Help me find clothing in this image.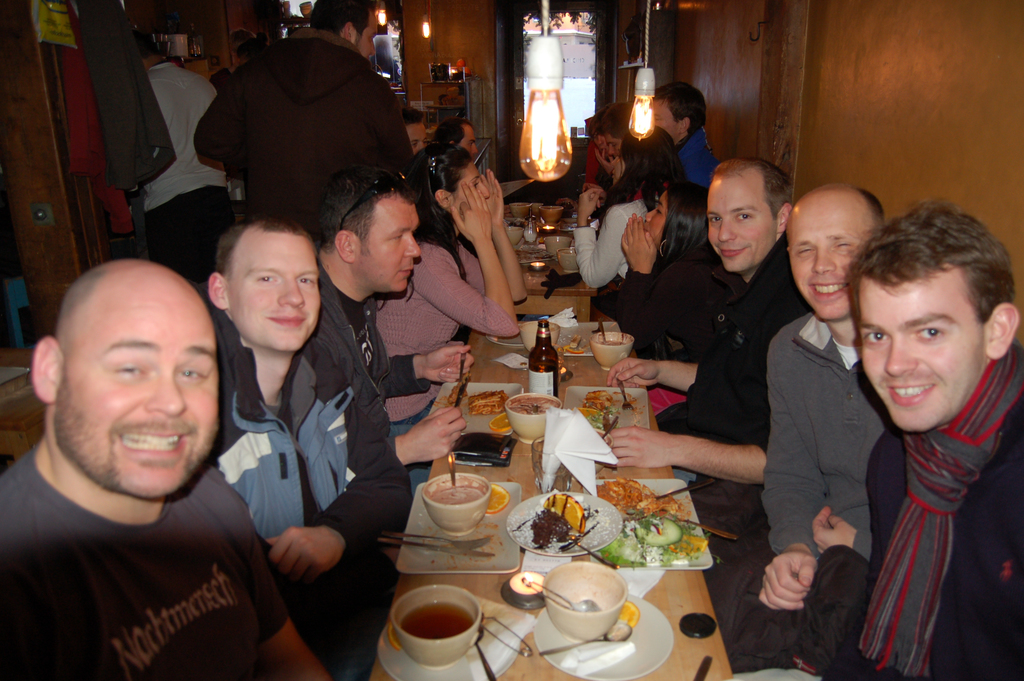
Found it: (x1=865, y1=342, x2=1023, y2=680).
